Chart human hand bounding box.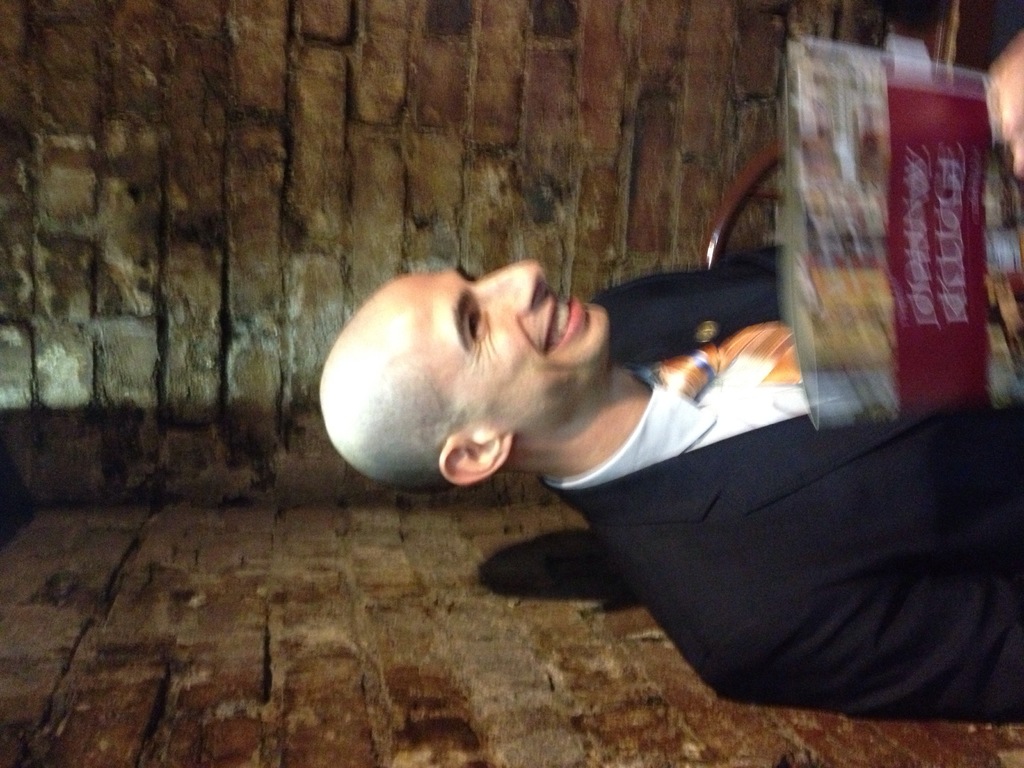
Charted: [left=987, top=35, right=1023, bottom=180].
